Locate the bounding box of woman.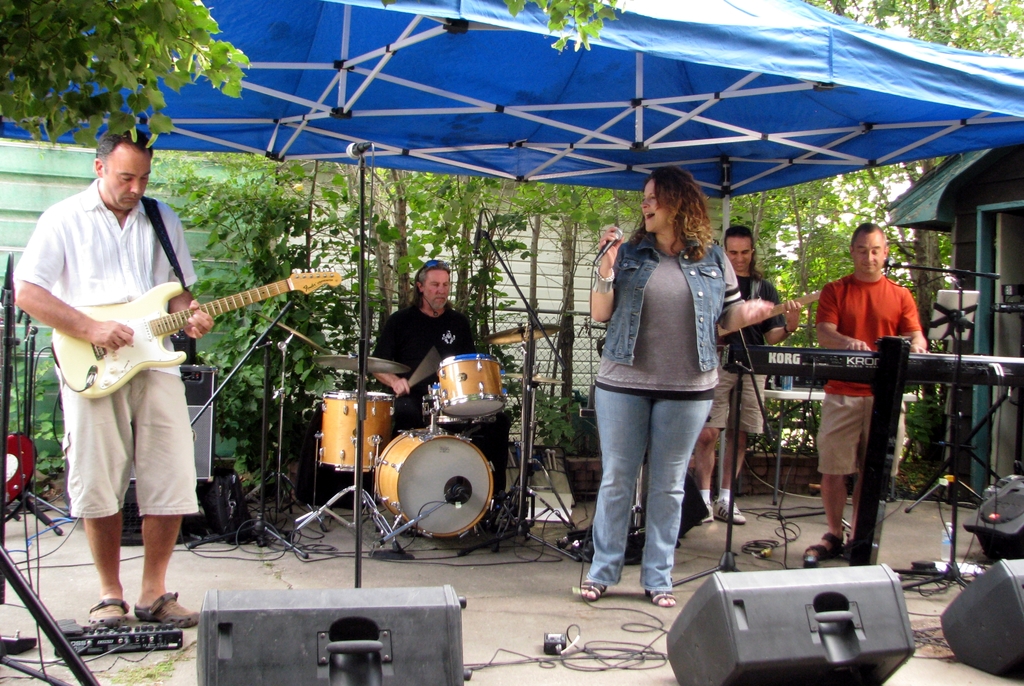
Bounding box: l=579, t=167, r=750, b=616.
